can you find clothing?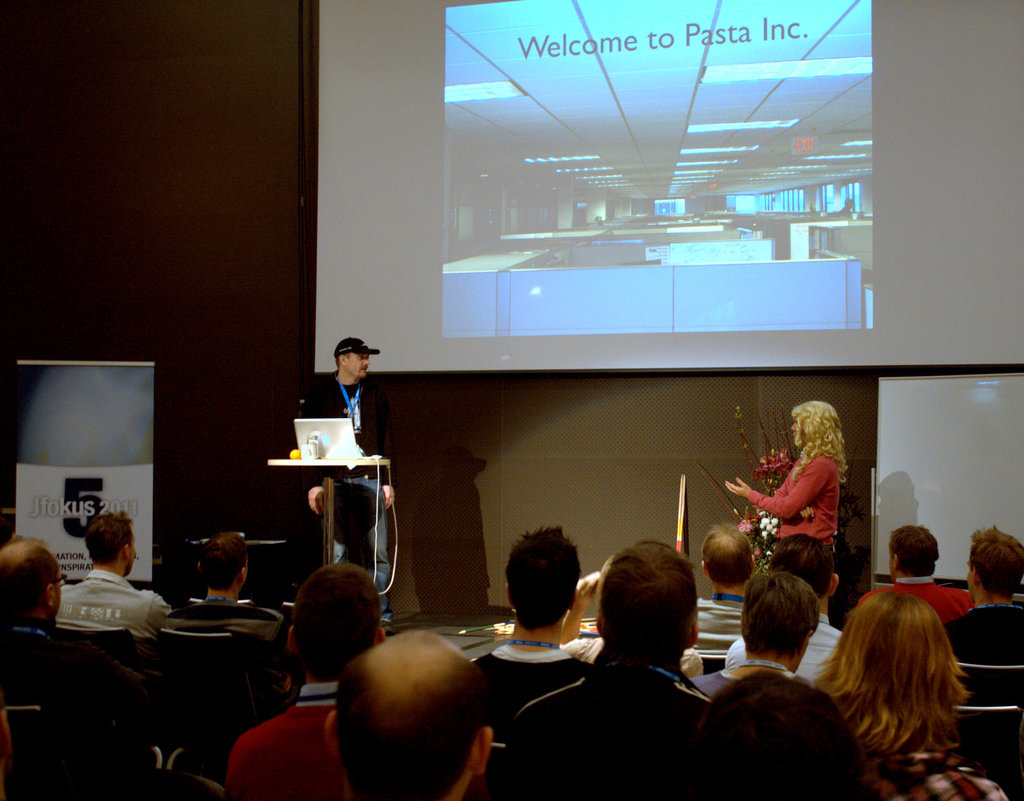
Yes, bounding box: {"x1": 166, "y1": 599, "x2": 286, "y2": 636}.
